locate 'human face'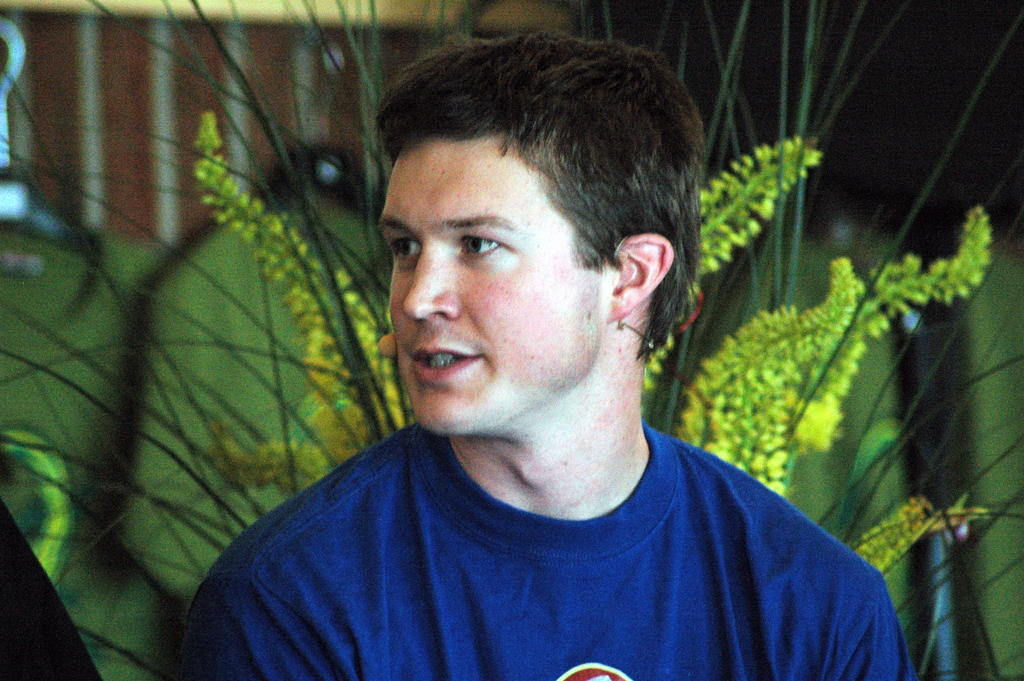
bbox=[375, 143, 612, 429]
